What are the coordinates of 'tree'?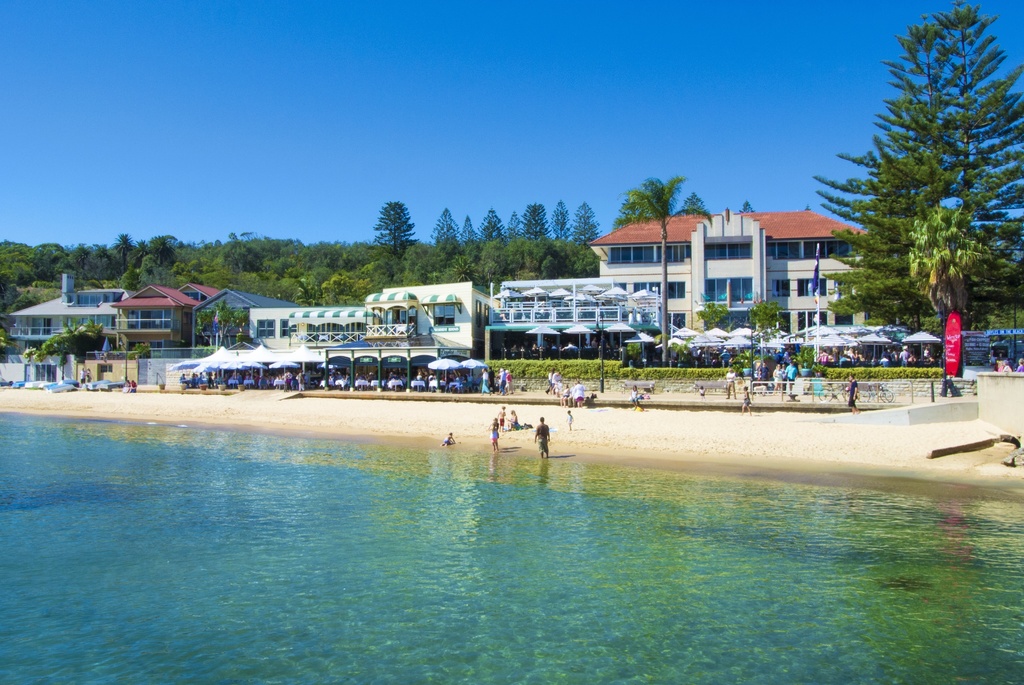
region(196, 295, 247, 344).
